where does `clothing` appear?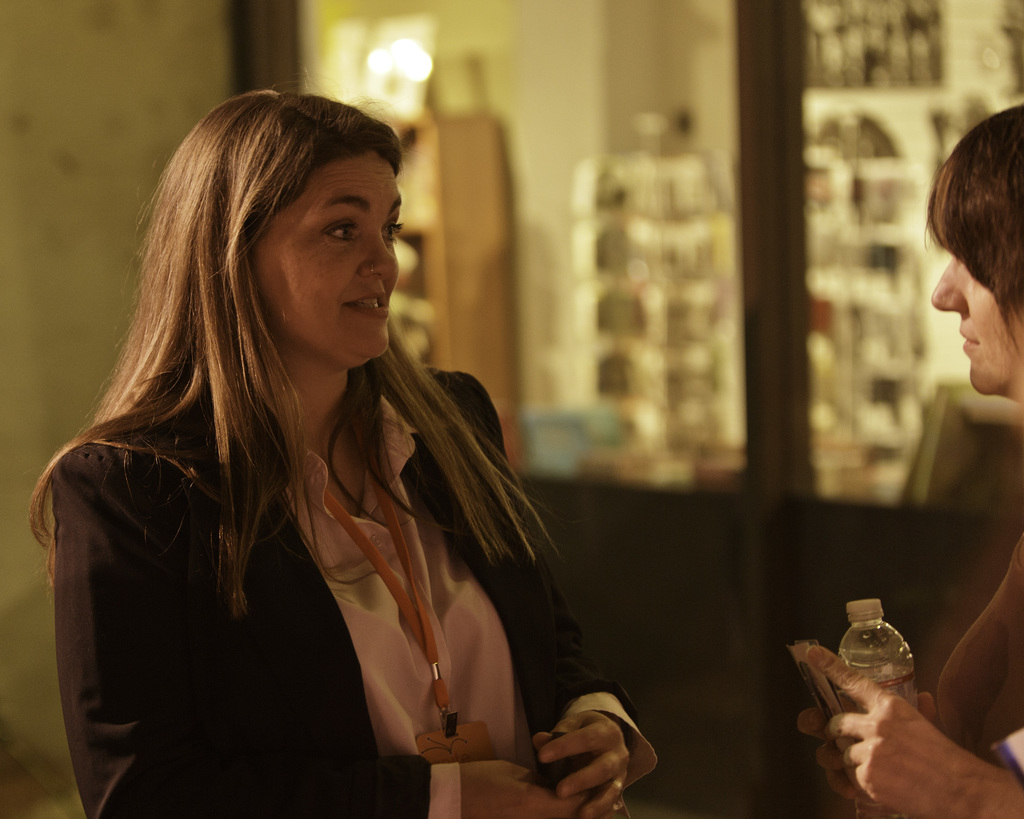
Appears at left=925, top=527, right=1023, bottom=786.
